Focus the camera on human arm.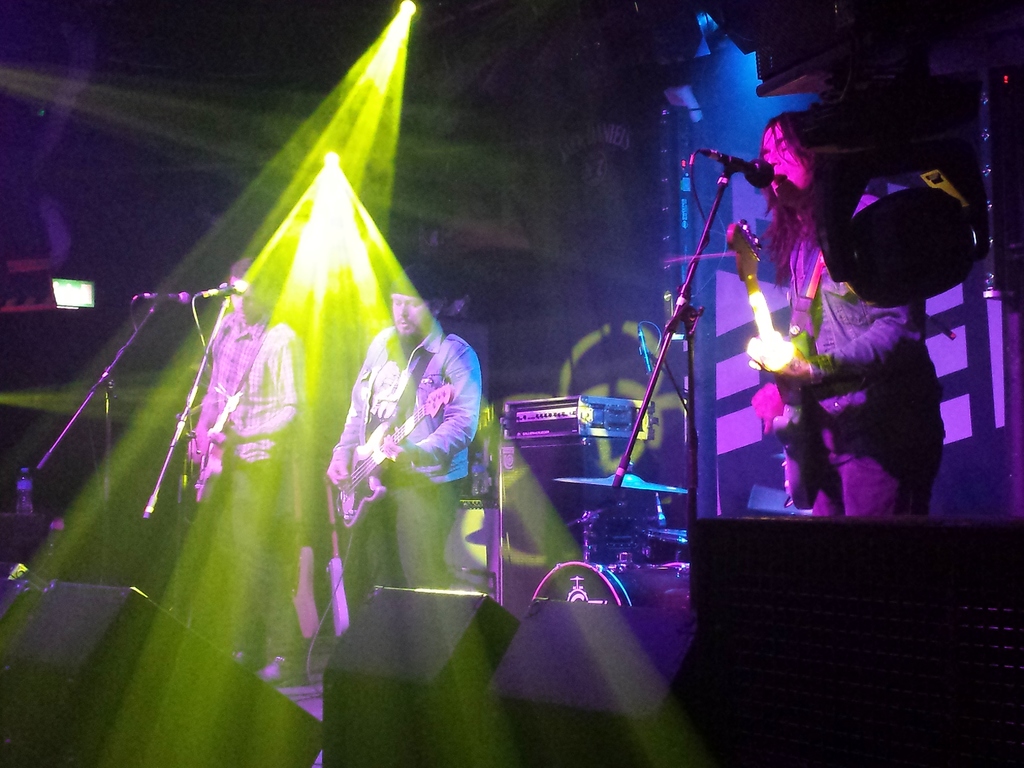
Focus region: 191, 329, 218, 460.
